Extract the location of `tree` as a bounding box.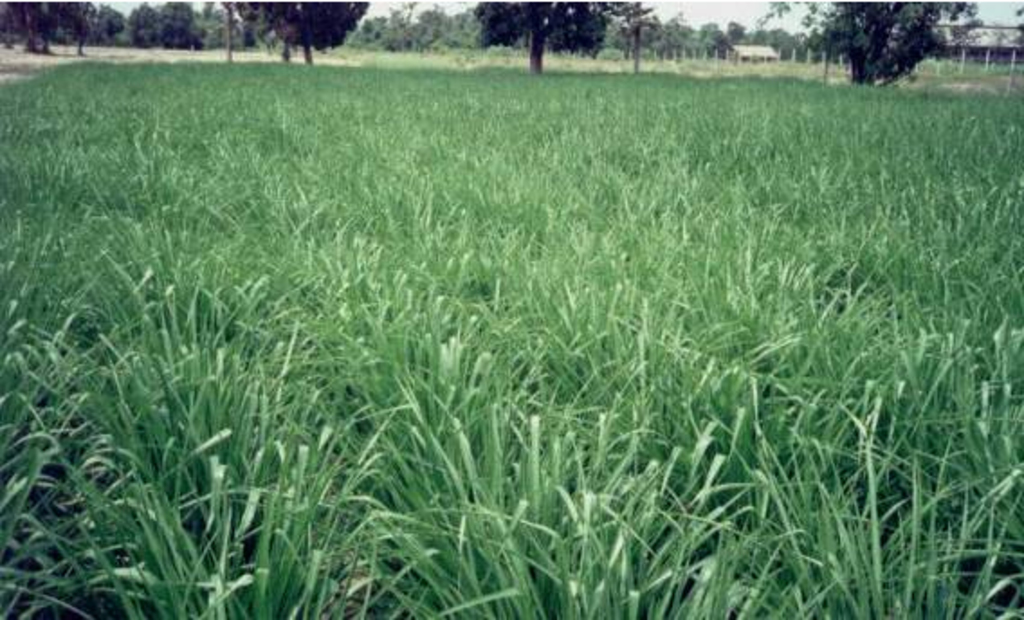
{"left": 206, "top": 4, "right": 251, "bottom": 54}.
